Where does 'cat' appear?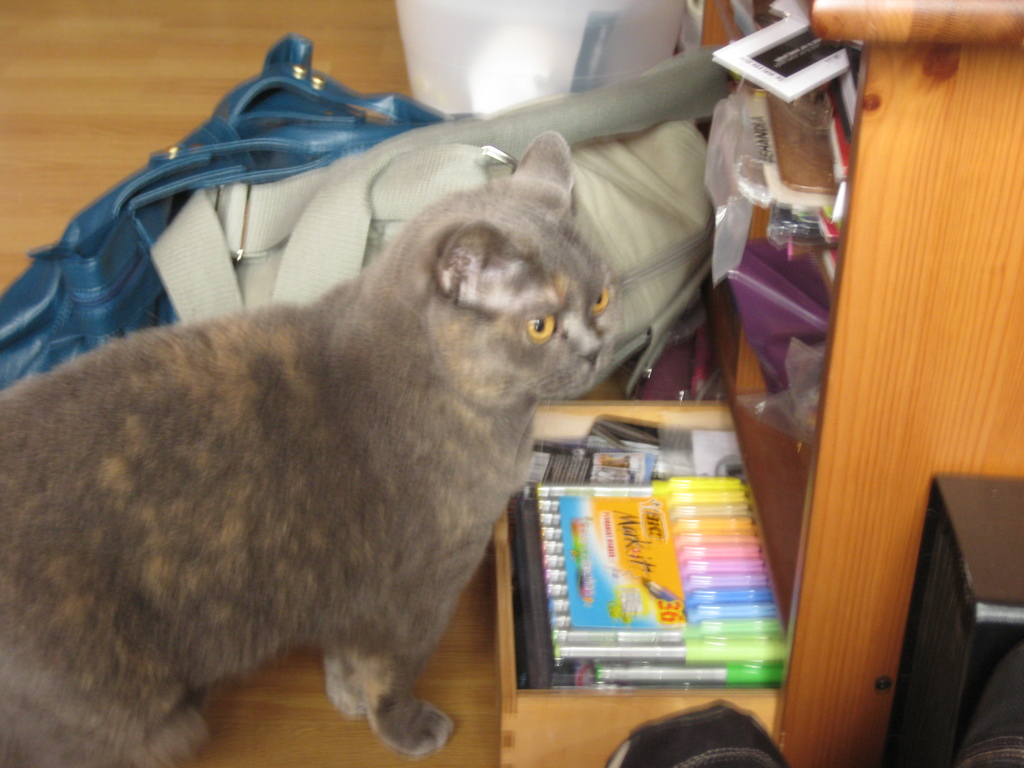
Appears at region(0, 123, 628, 767).
